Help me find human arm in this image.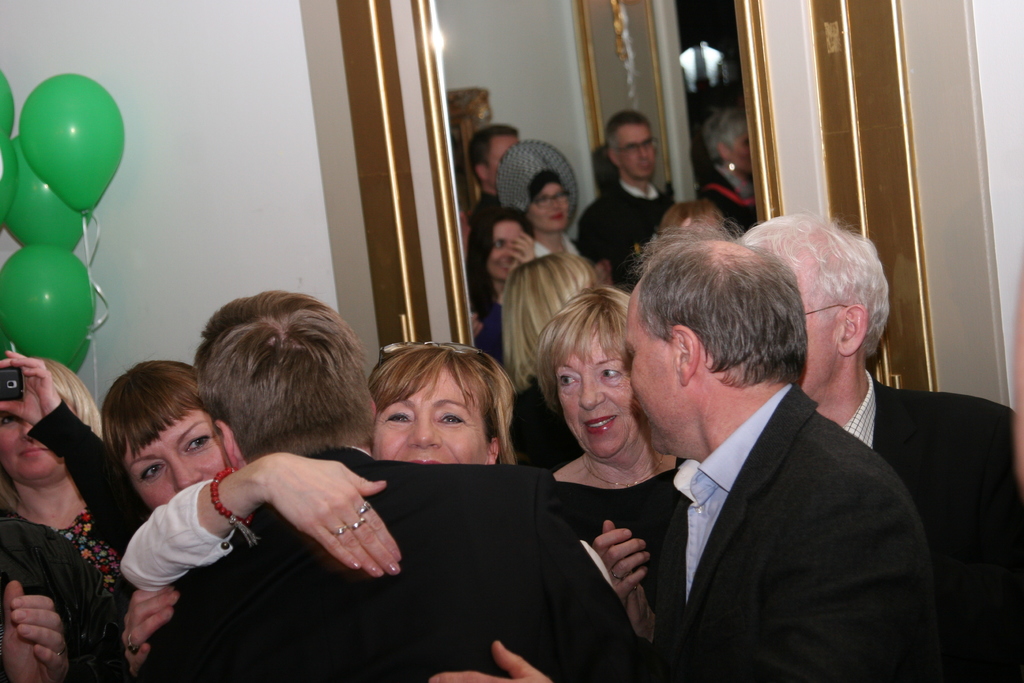
Found it: locate(578, 202, 611, 294).
